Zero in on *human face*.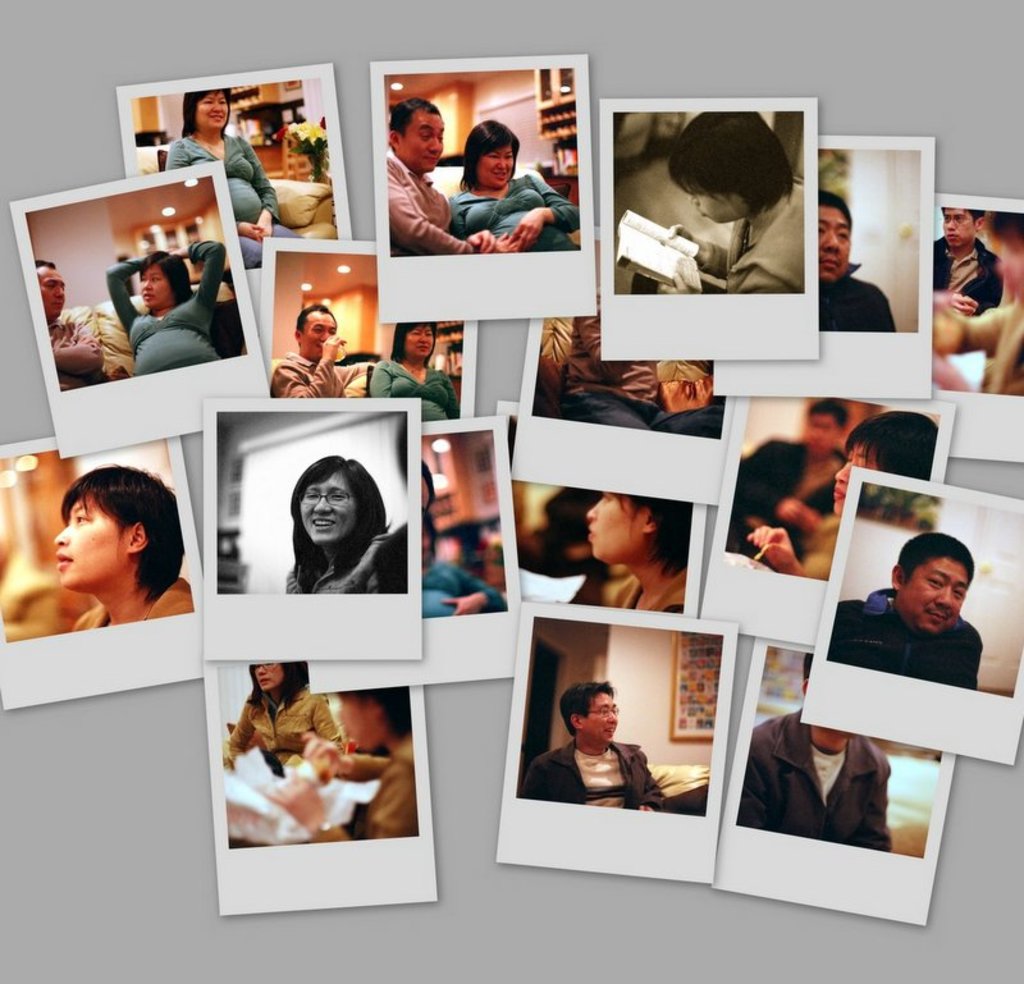
Zeroed in: [left=303, top=307, right=342, bottom=352].
